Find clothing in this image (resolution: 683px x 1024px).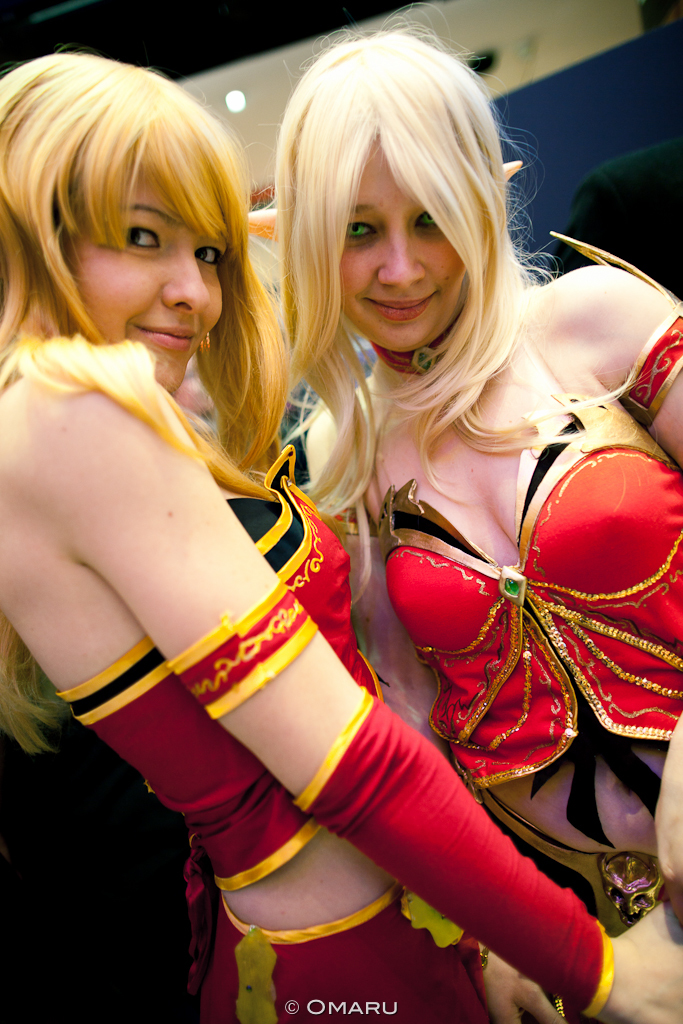
469, 772, 645, 948.
